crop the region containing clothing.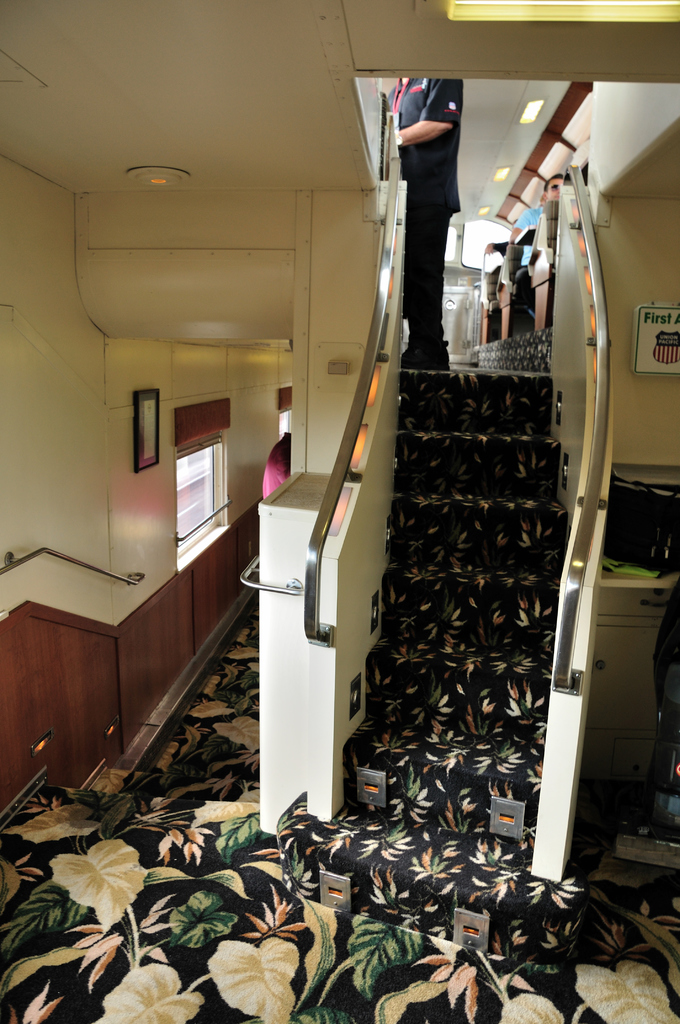
Crop region: pyautogui.locateOnScreen(391, 51, 487, 339).
